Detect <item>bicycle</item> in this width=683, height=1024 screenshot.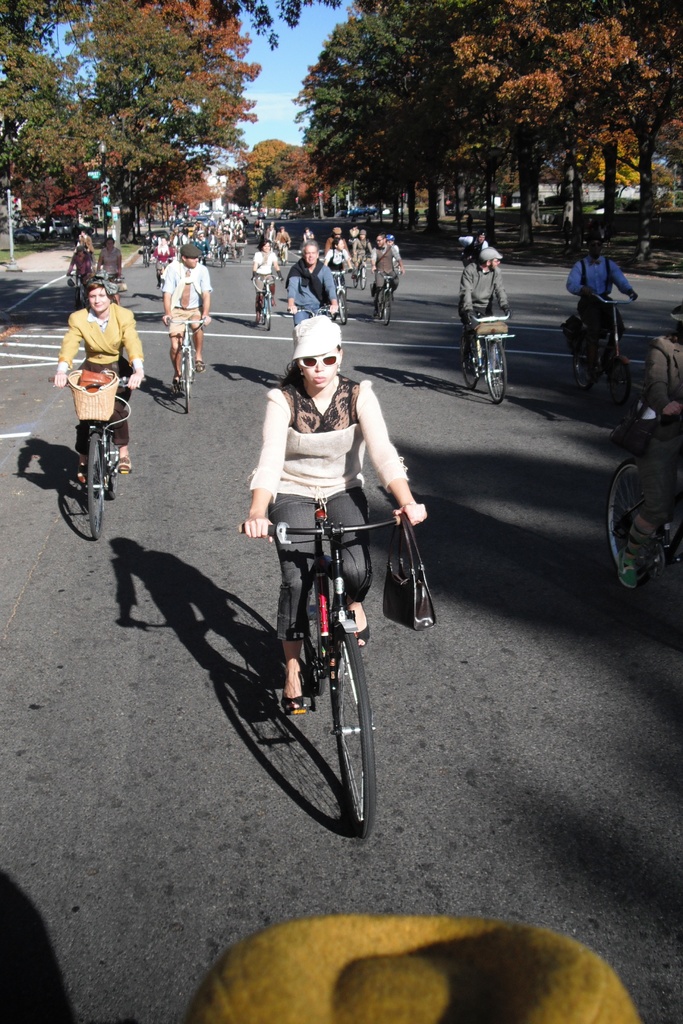
Detection: <region>569, 292, 639, 416</region>.
